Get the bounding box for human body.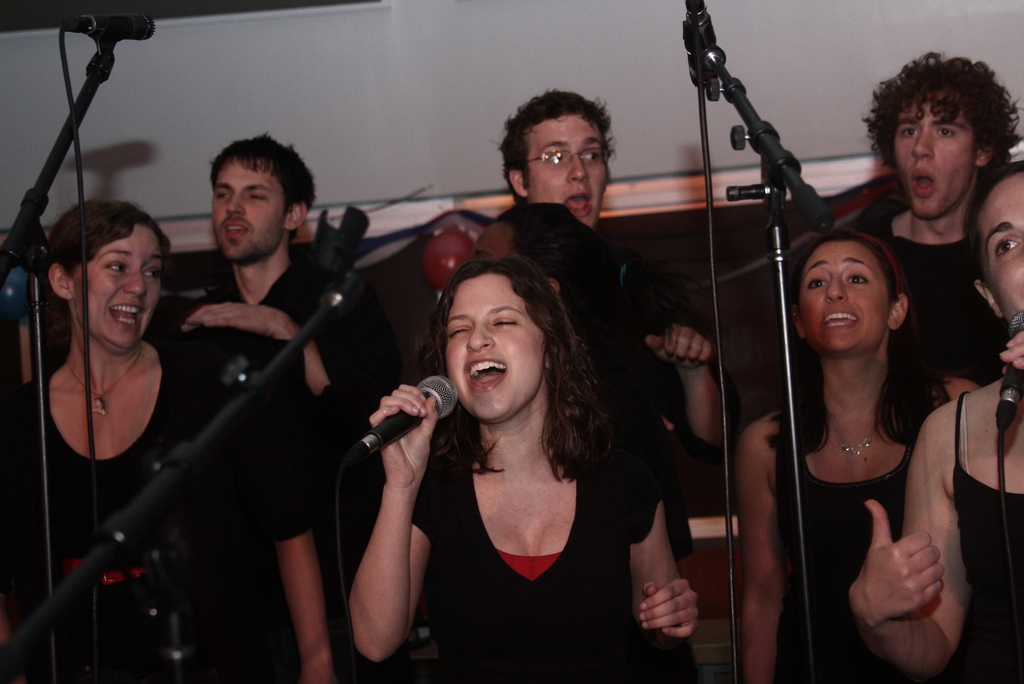
region(844, 51, 1023, 425).
